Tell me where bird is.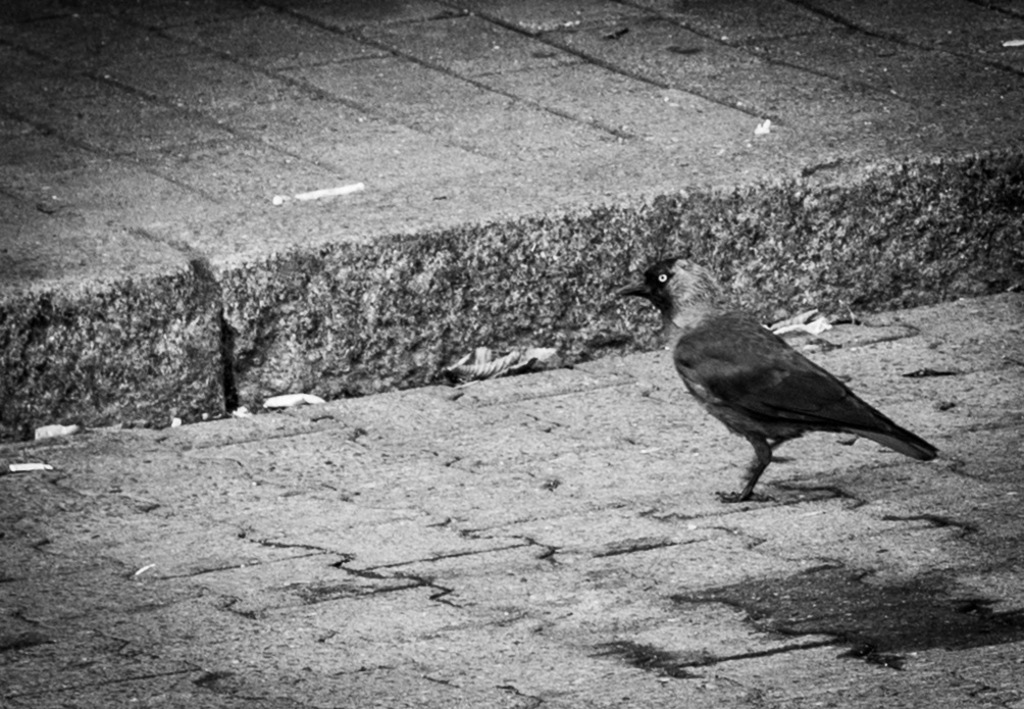
bird is at rect(612, 245, 944, 487).
